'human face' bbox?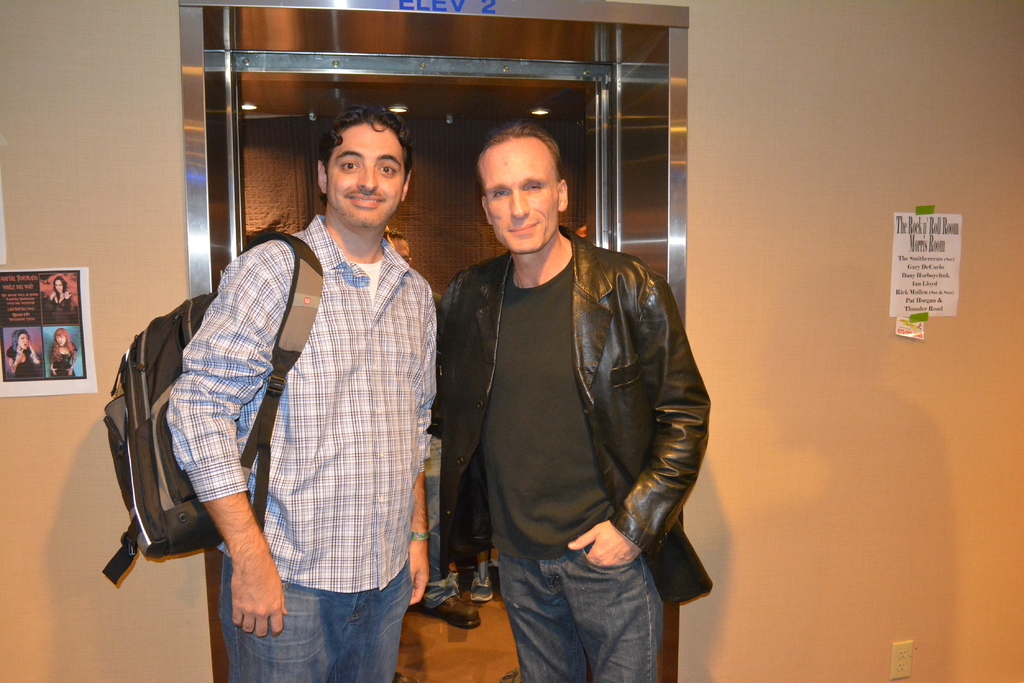
[394, 236, 409, 264]
